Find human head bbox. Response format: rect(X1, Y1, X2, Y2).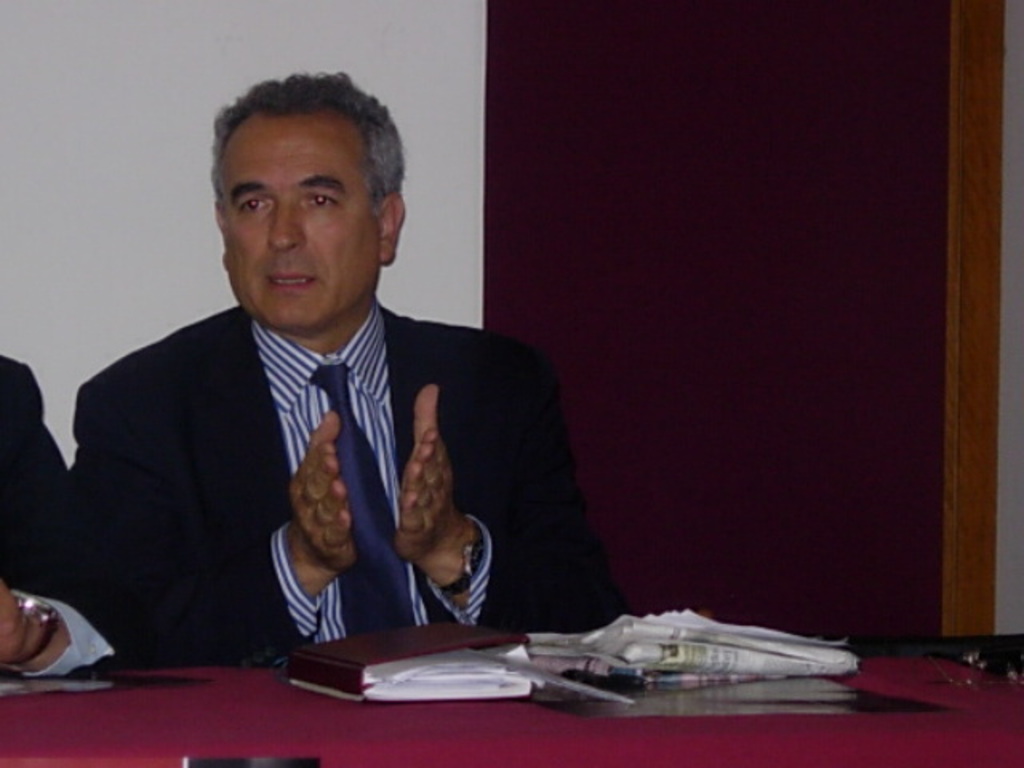
rect(197, 70, 406, 323).
